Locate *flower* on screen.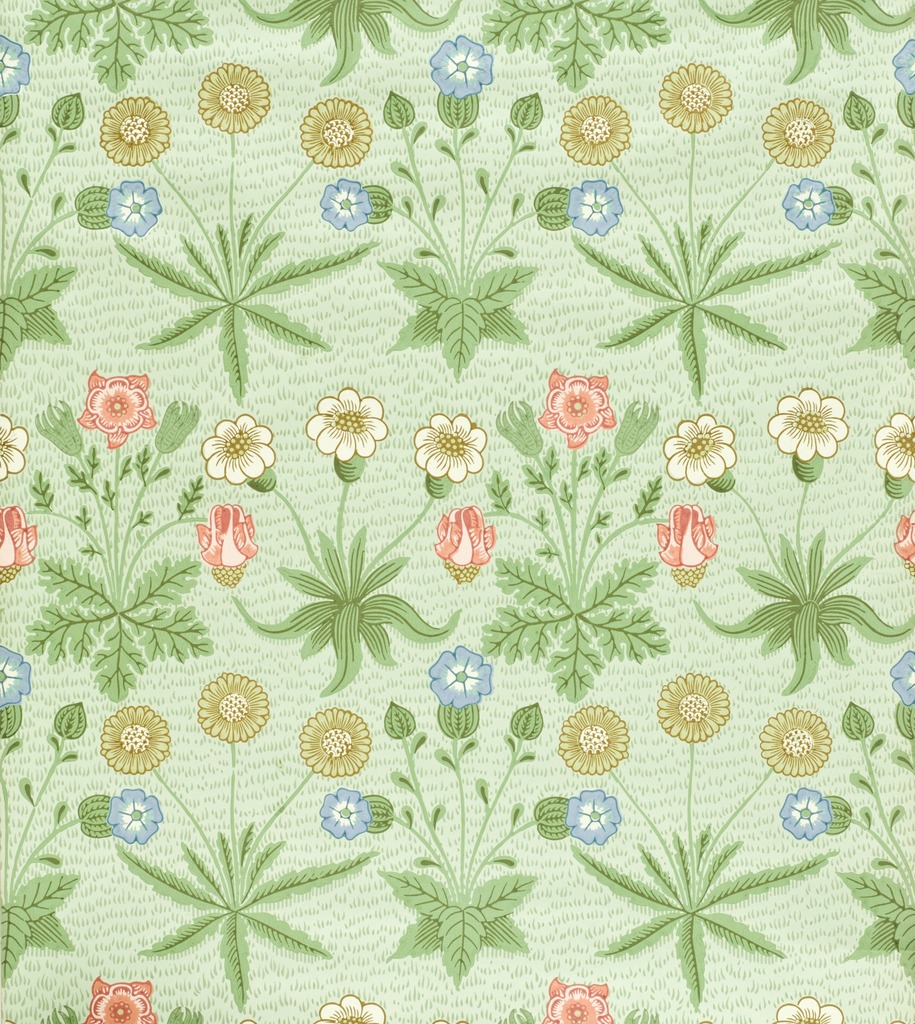
On screen at region(0, 412, 28, 481).
